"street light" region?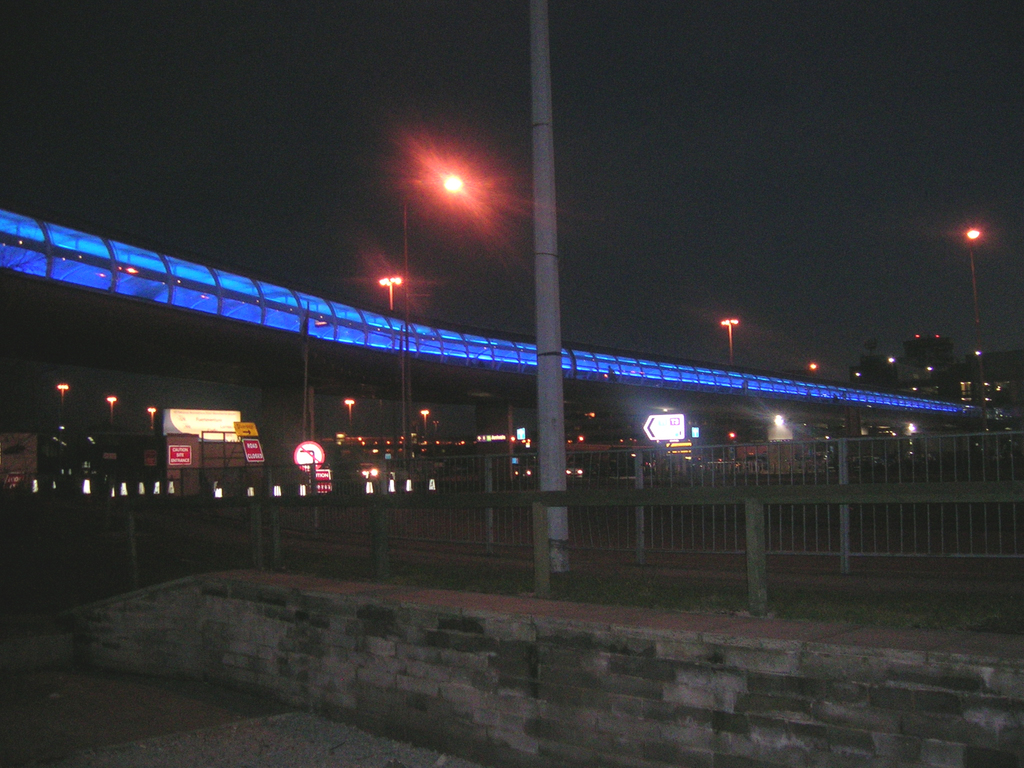
BBox(344, 398, 357, 429)
